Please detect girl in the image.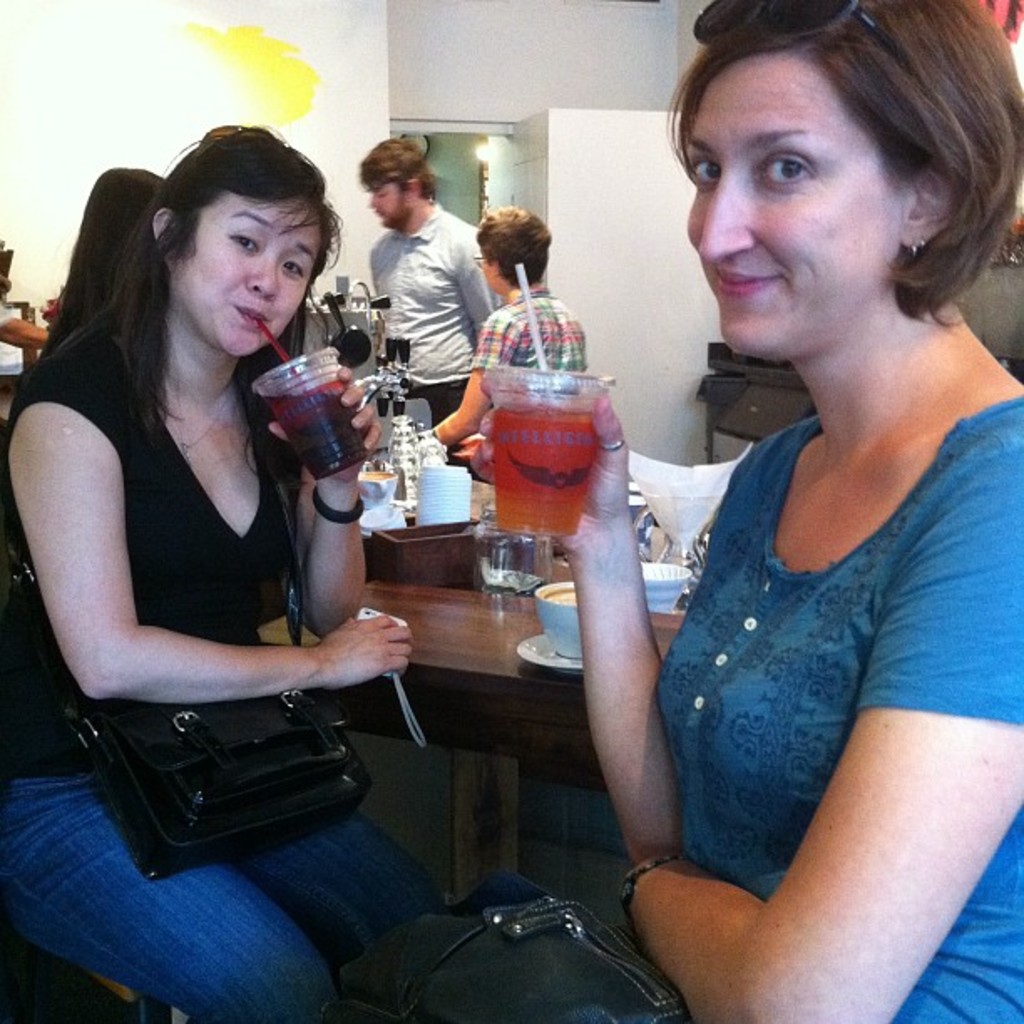
region(0, 124, 475, 1022).
